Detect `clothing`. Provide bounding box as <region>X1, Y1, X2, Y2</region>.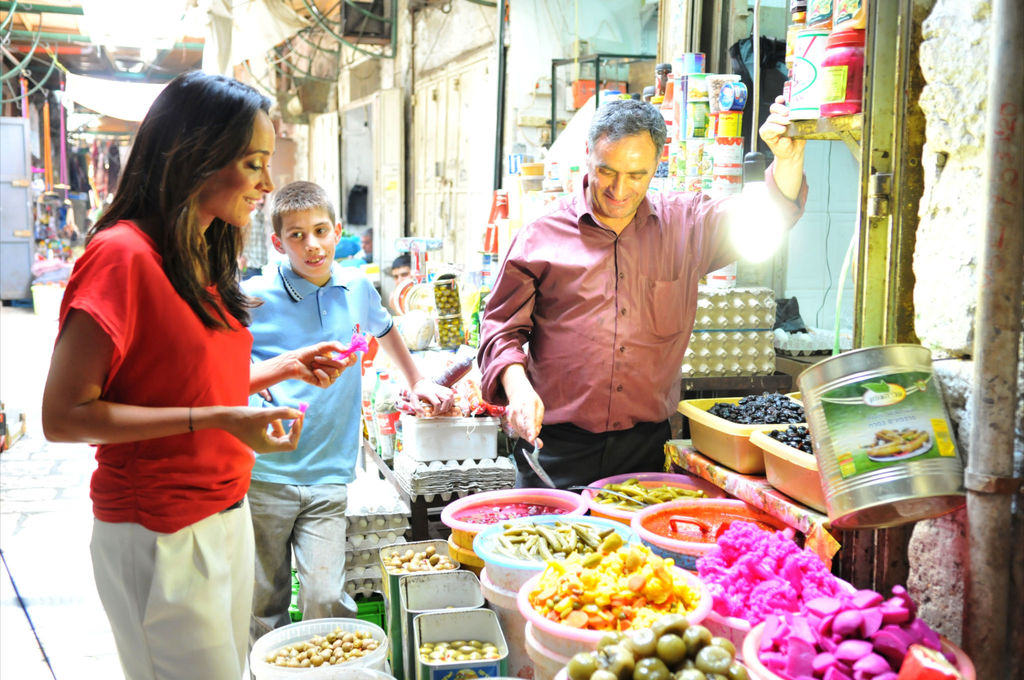
<region>239, 257, 388, 673</region>.
